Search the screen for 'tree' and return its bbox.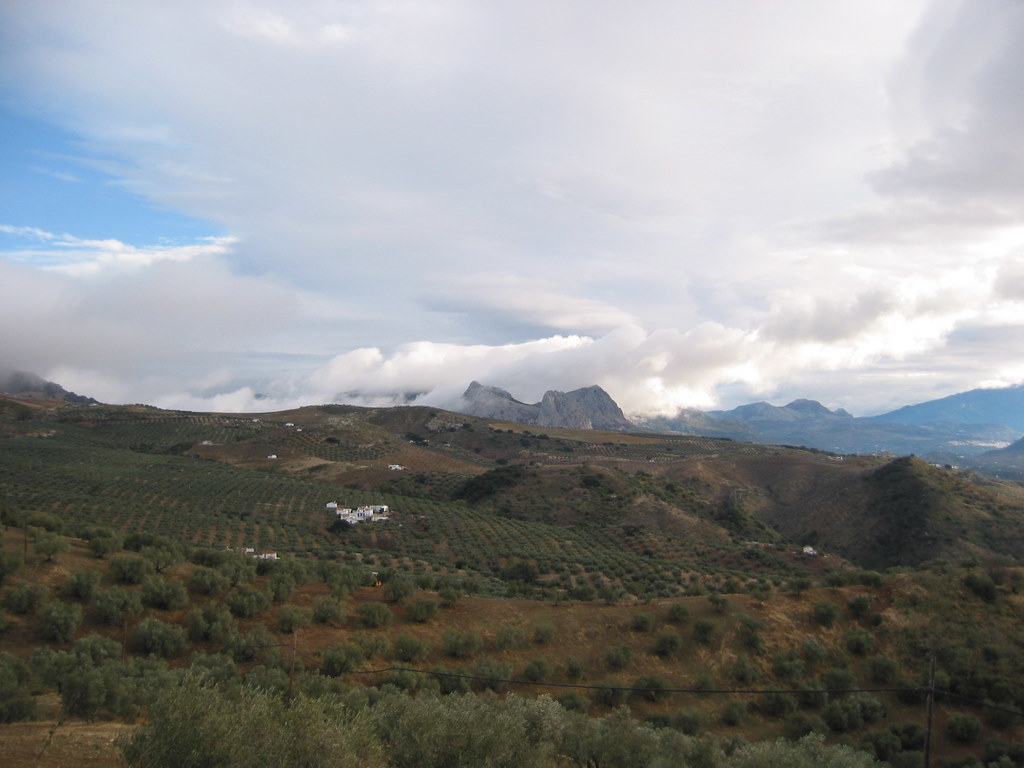
Found: [412,599,435,622].
